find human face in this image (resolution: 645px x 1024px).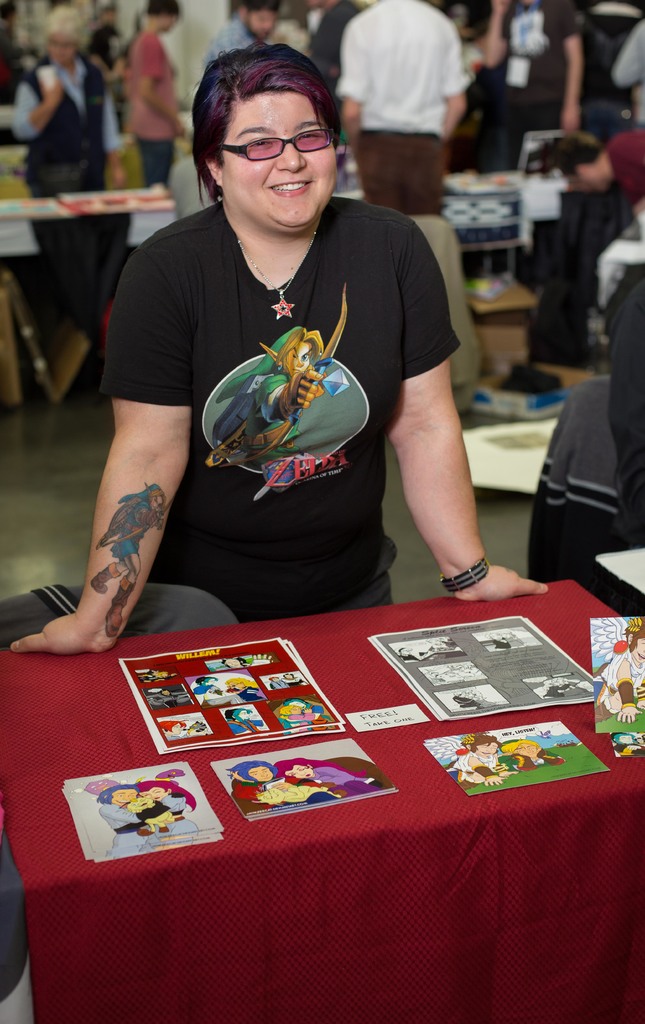
box(237, 708, 249, 720).
